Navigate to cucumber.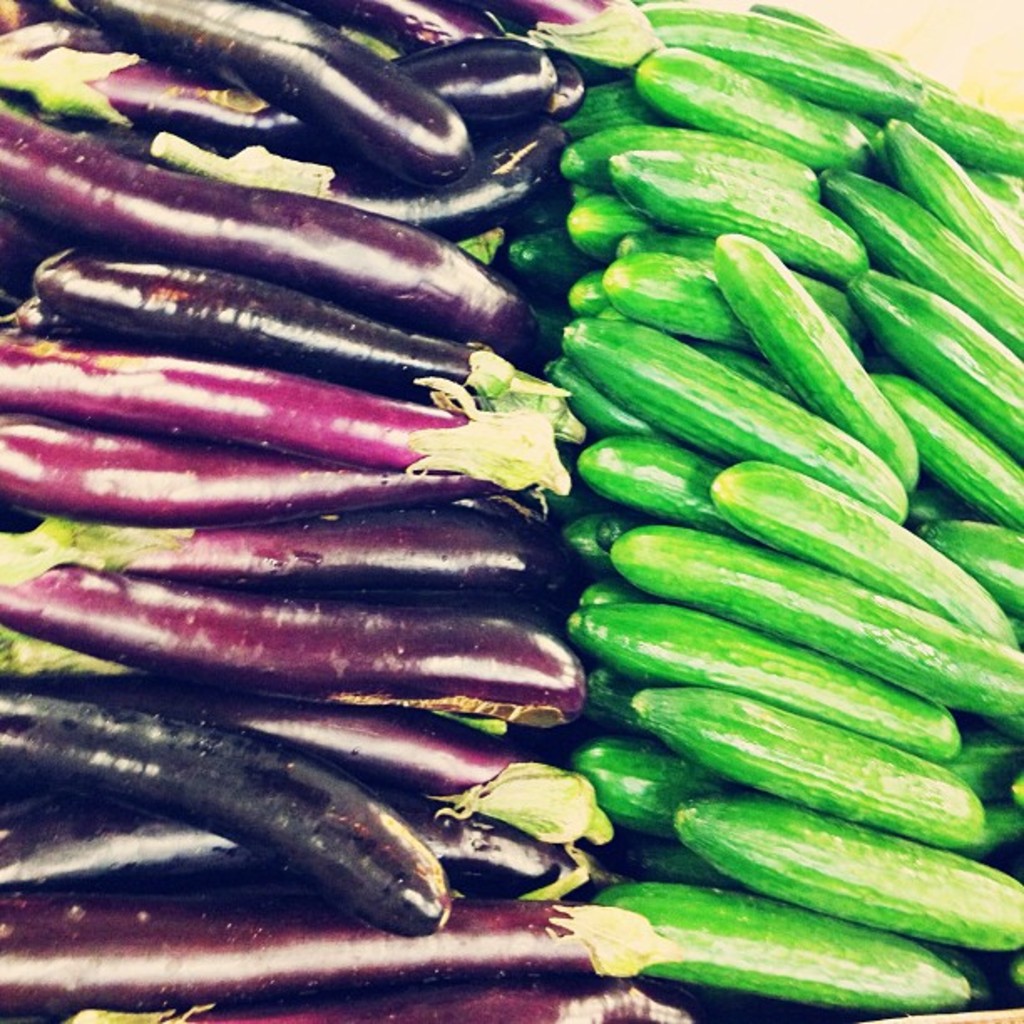
Navigation target: 592 425 726 515.
